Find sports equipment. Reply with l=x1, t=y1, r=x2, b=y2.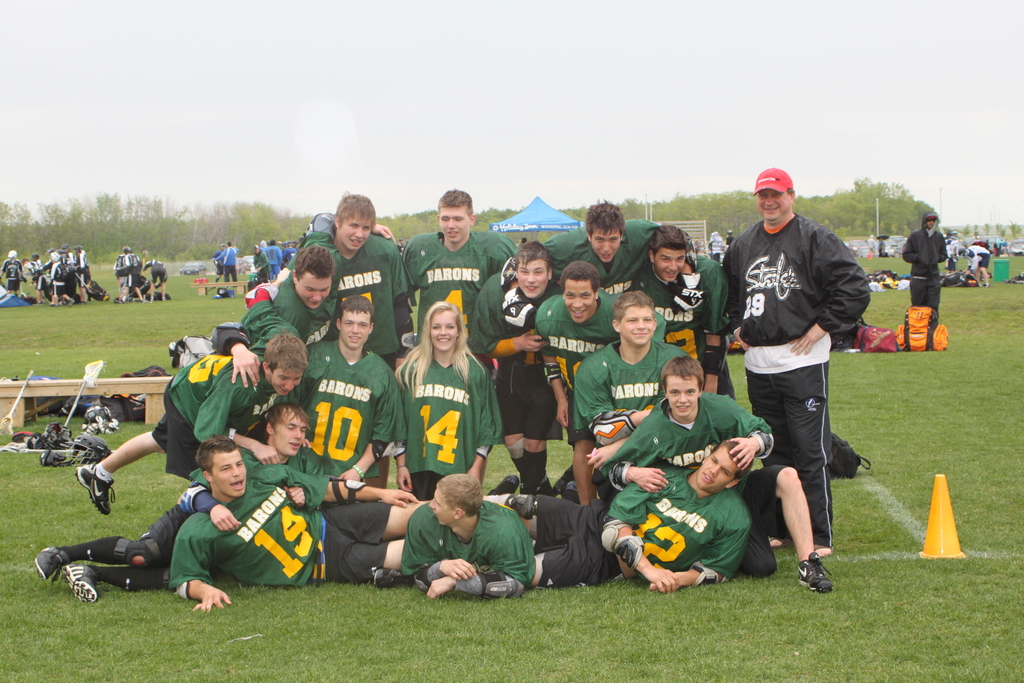
l=598, t=460, r=637, b=493.
